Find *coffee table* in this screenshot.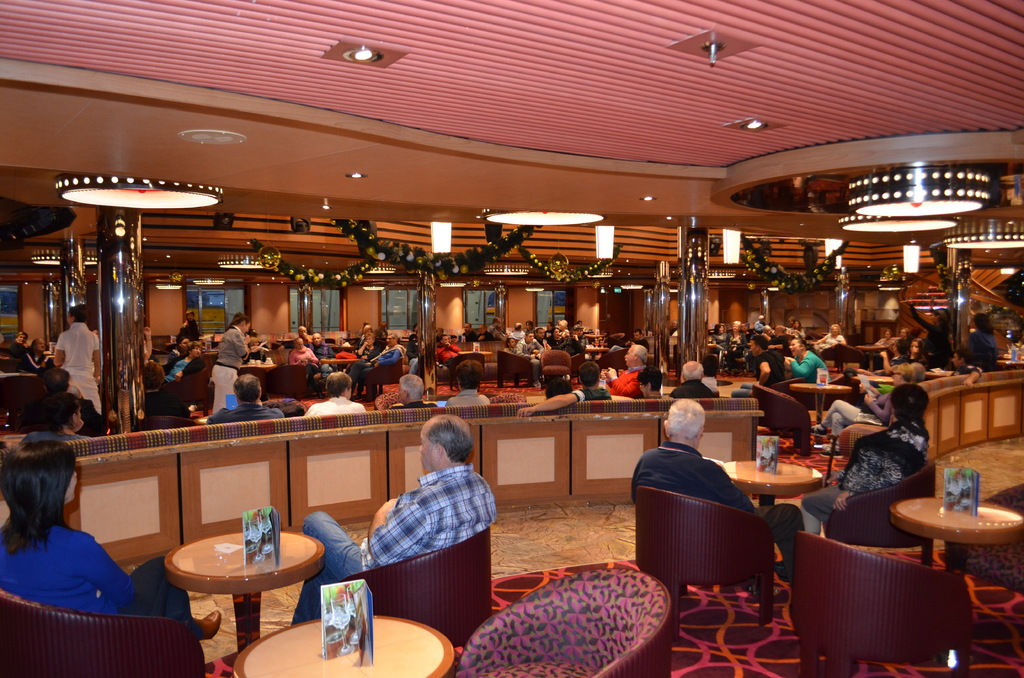
The bounding box for *coffee table* is 726, 457, 826, 507.
